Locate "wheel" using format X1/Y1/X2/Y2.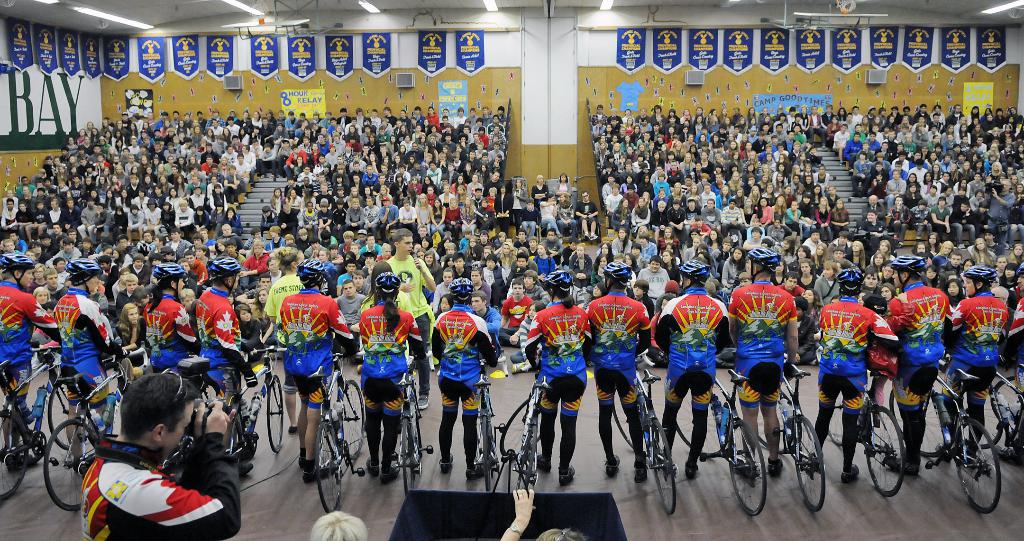
788/405/840/515.
